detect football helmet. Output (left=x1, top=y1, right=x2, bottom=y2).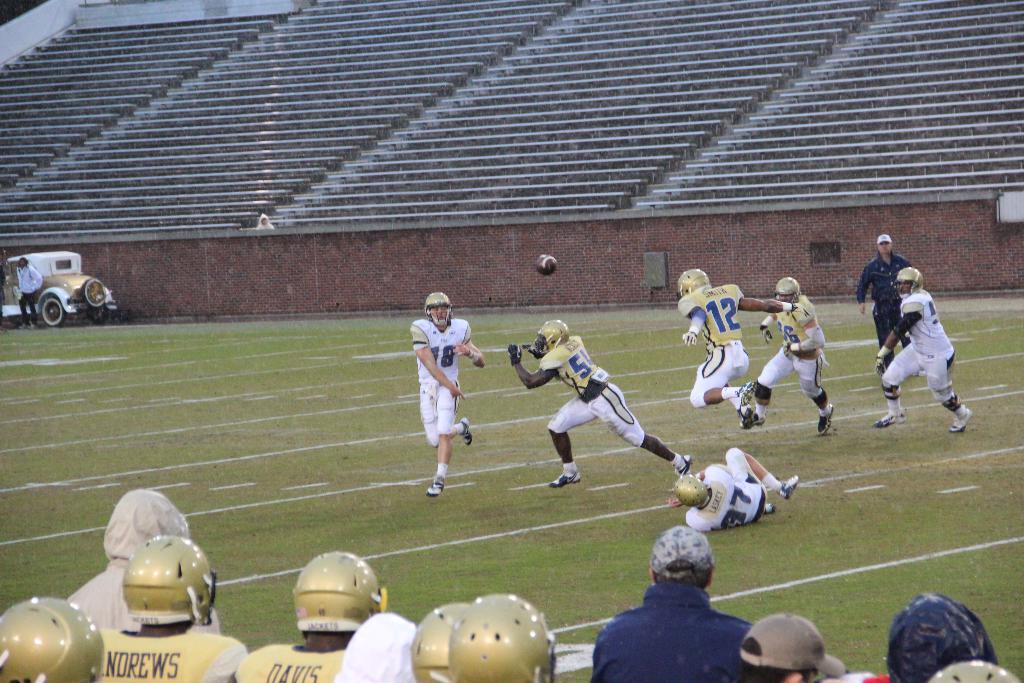
(left=428, top=290, right=454, bottom=325).
